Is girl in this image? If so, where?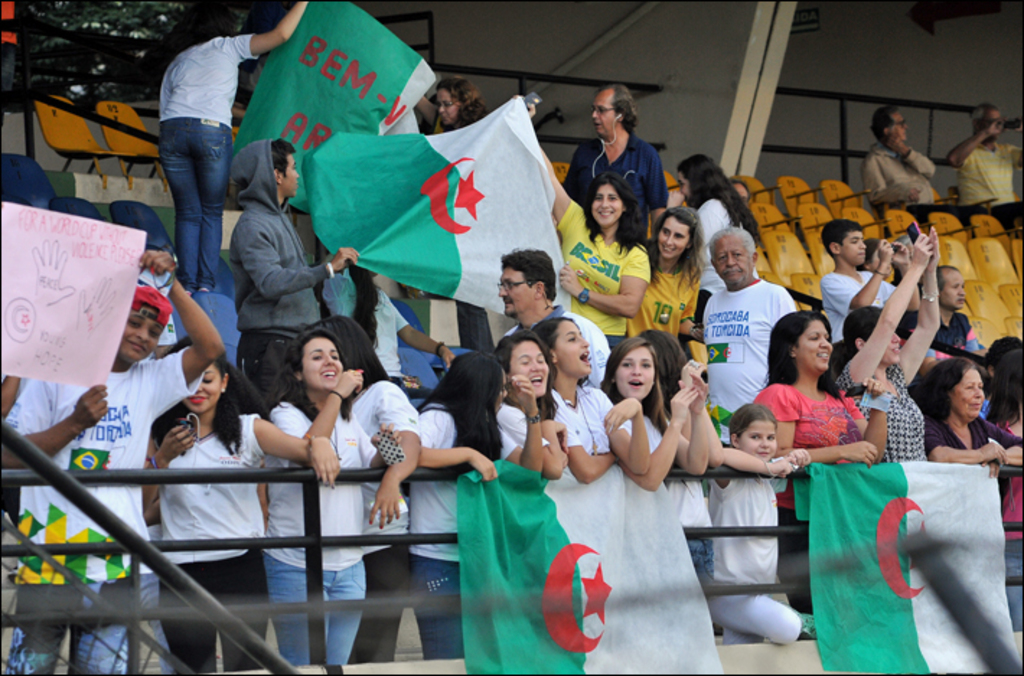
Yes, at x1=270, y1=326, x2=404, y2=664.
